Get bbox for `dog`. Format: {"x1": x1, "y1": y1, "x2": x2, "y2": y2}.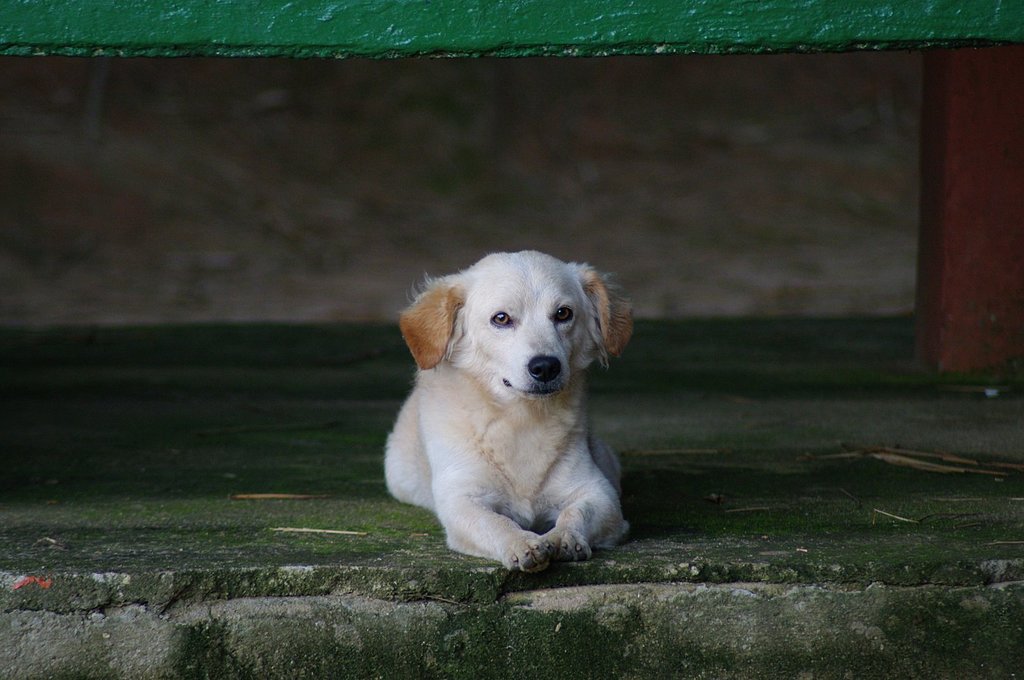
{"x1": 381, "y1": 252, "x2": 638, "y2": 579}.
